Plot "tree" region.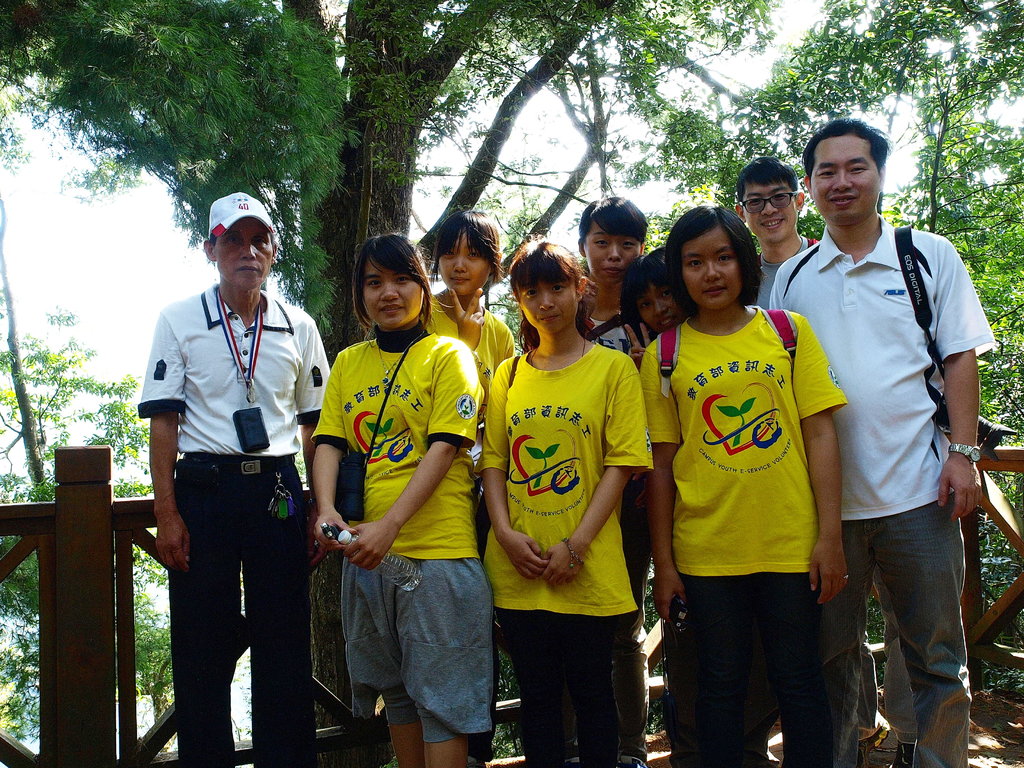
Plotted at bbox=(0, 0, 769, 712).
